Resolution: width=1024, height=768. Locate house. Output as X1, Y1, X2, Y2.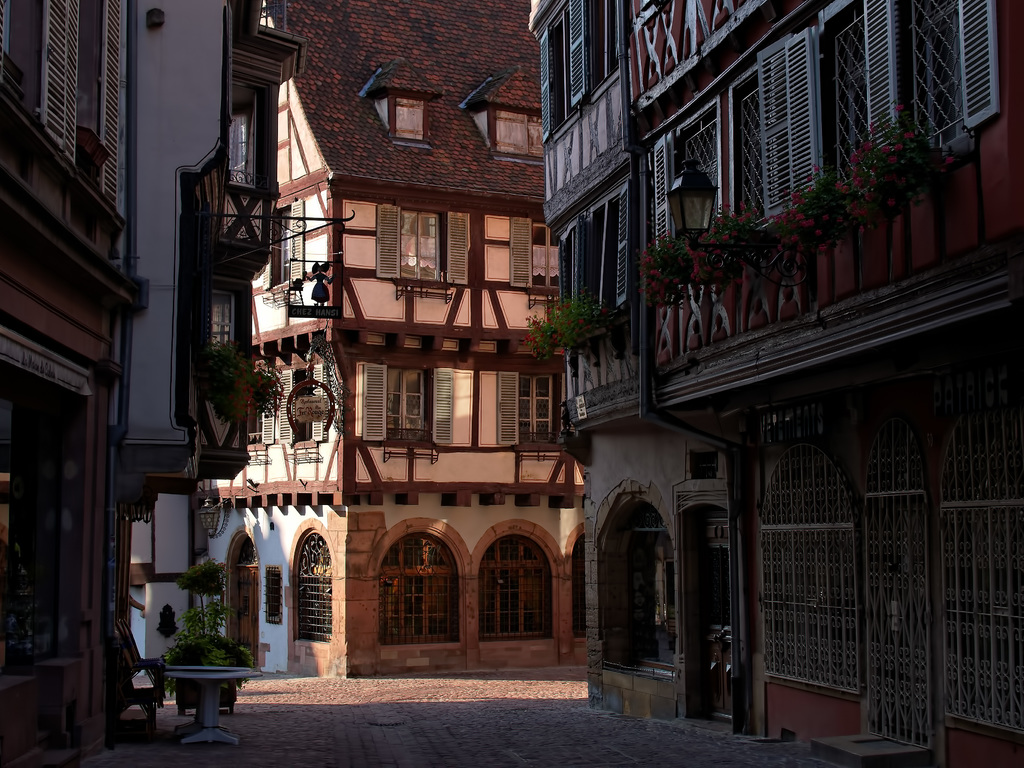
202, 0, 595, 687.
